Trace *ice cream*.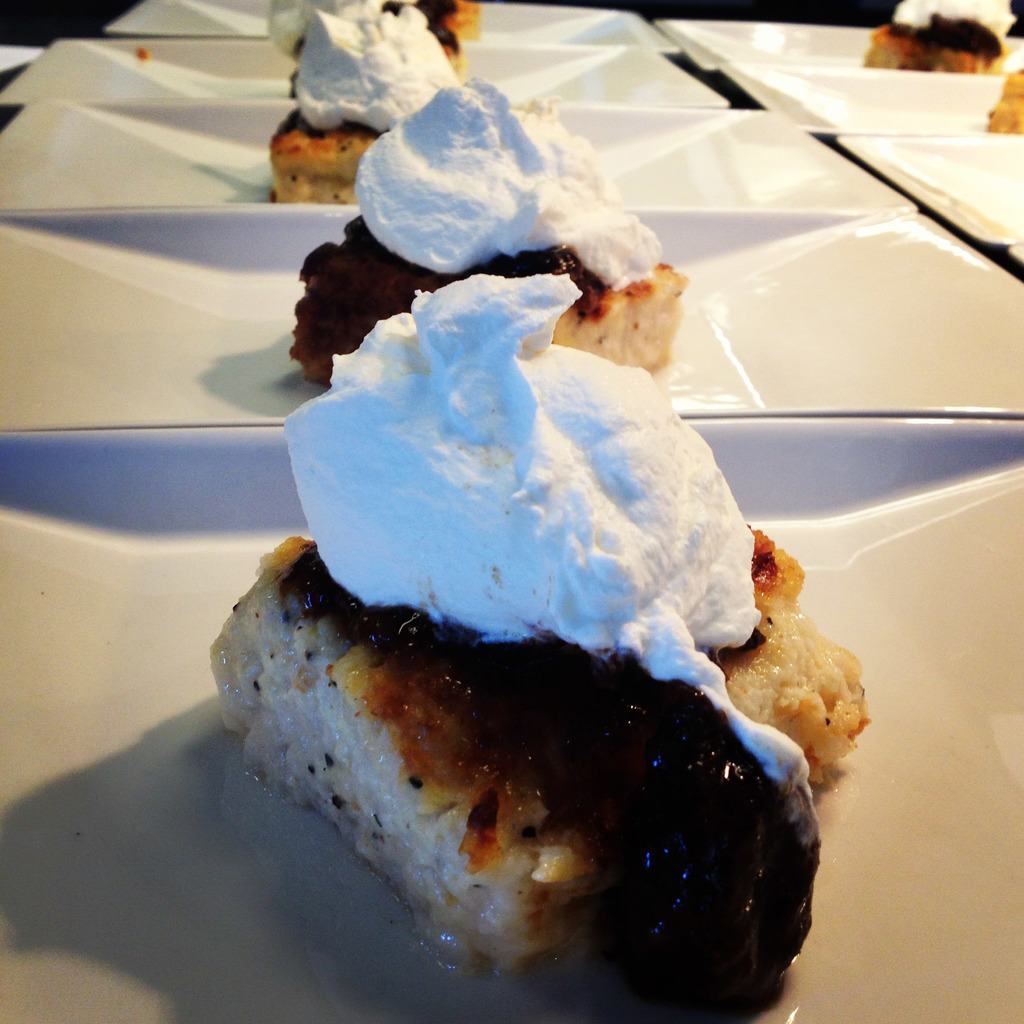
Traced to box(285, 278, 802, 781).
